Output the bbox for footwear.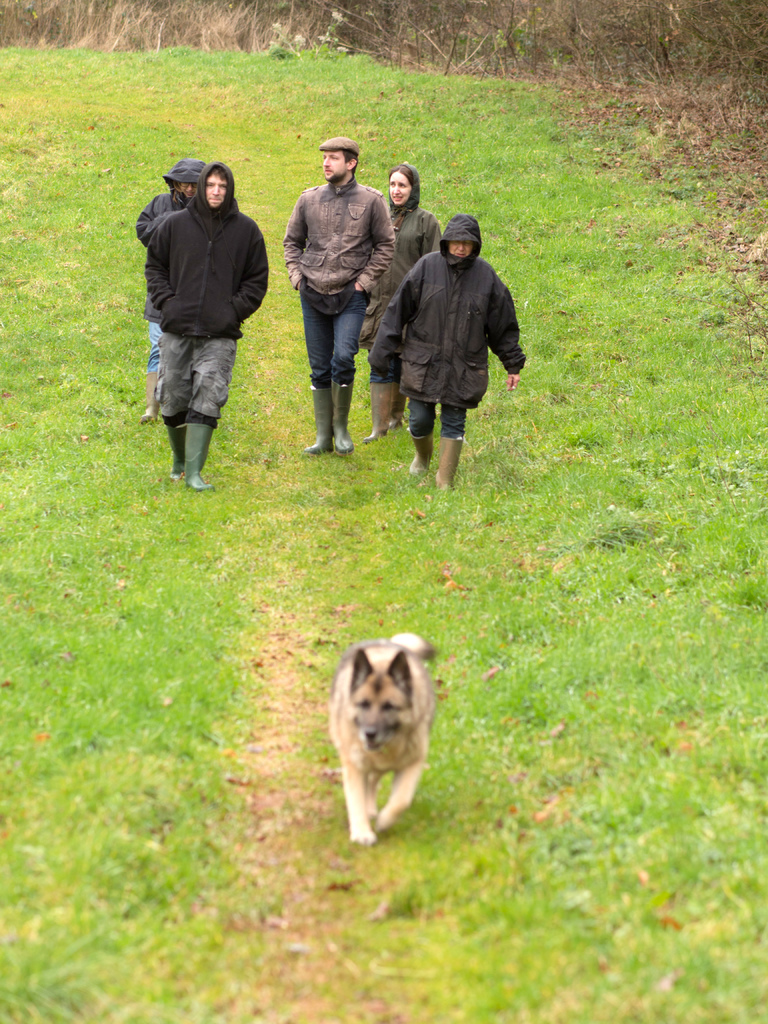
crop(142, 370, 161, 420).
